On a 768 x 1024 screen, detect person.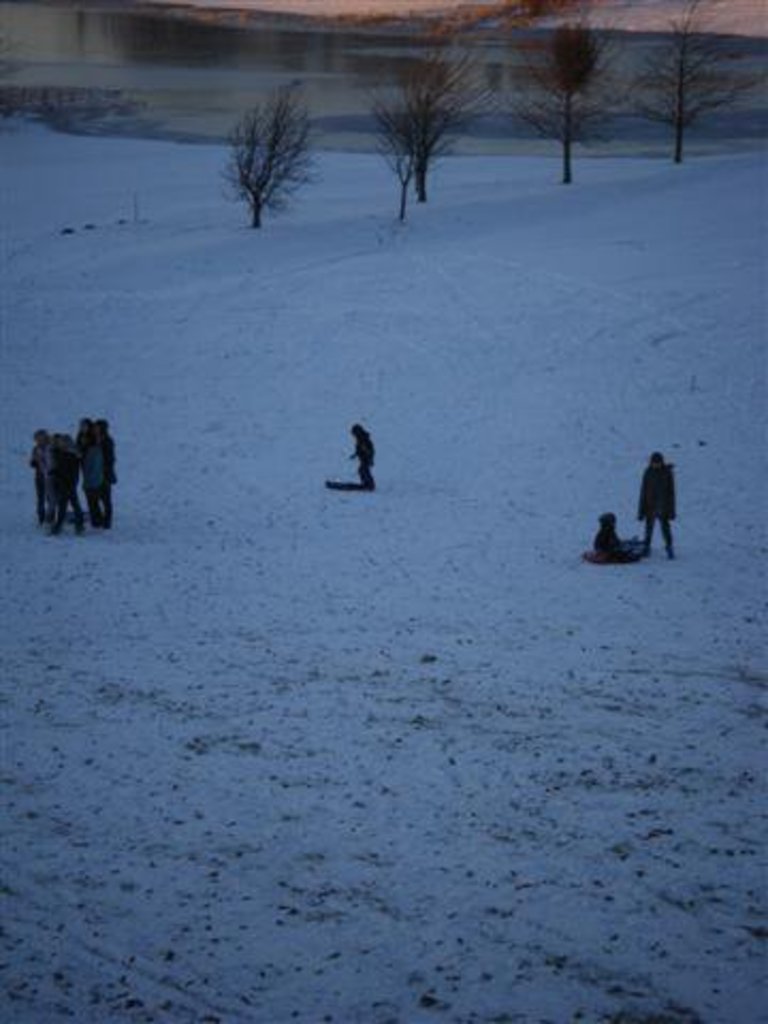
(x1=26, y1=422, x2=51, y2=467).
